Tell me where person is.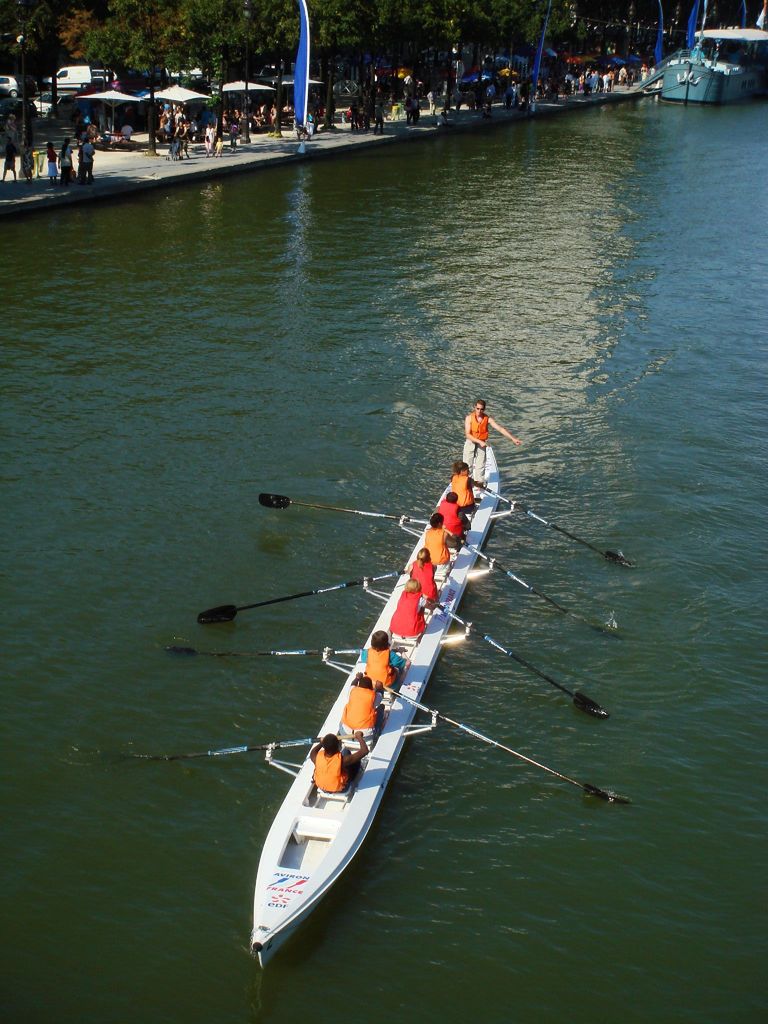
person is at [465,405,517,467].
